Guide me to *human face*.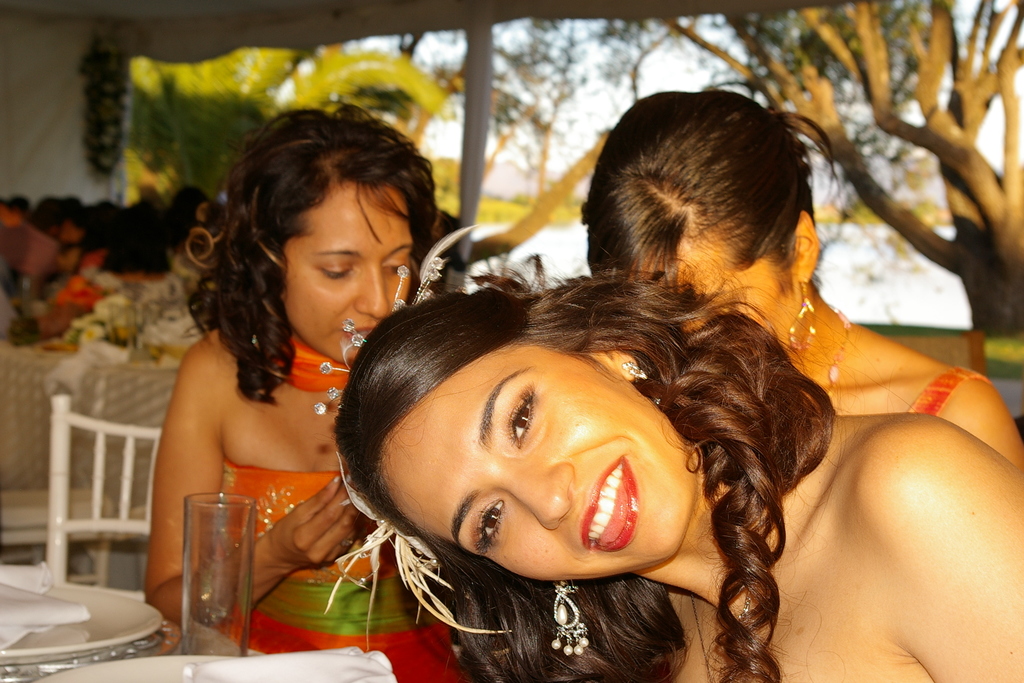
Guidance: (x1=285, y1=183, x2=415, y2=365).
